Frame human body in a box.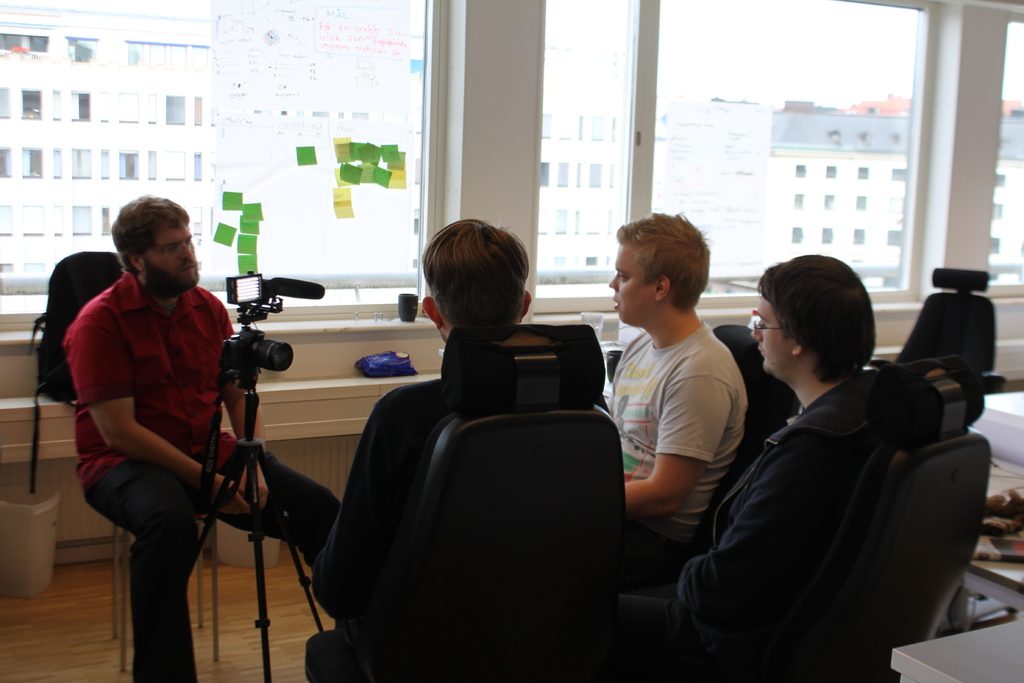
x1=60, y1=197, x2=335, y2=682.
